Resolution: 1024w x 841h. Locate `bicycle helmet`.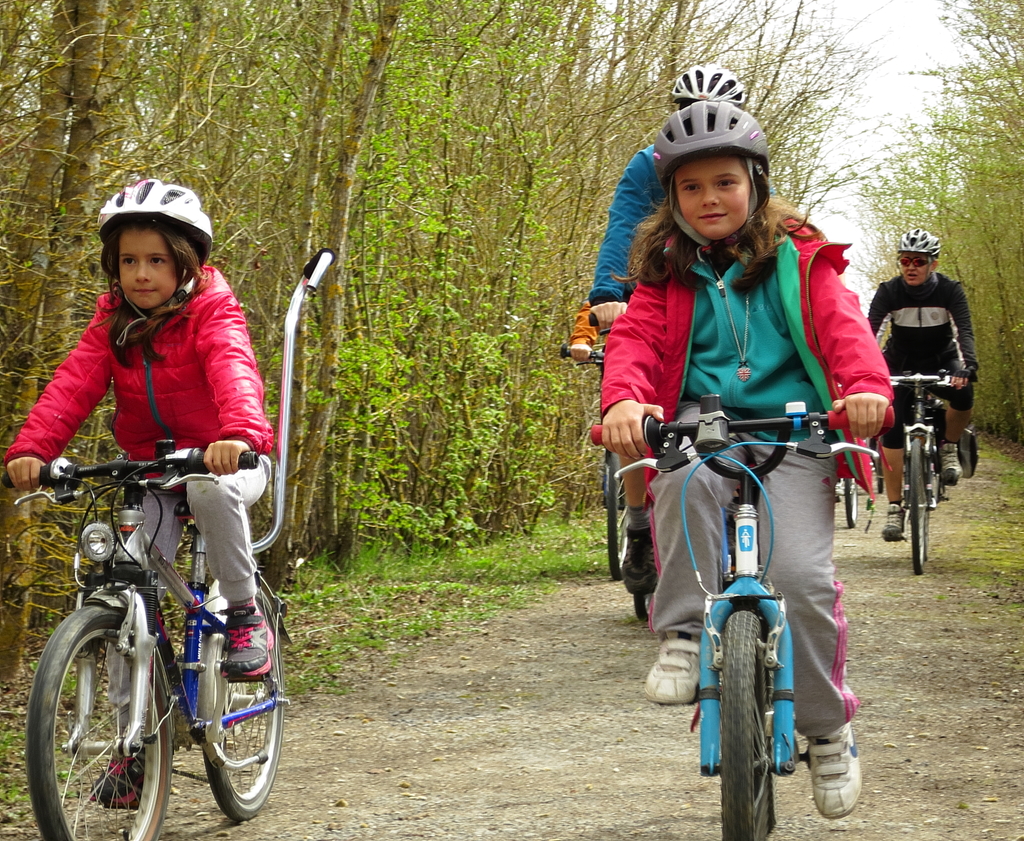
898,229,940,261.
